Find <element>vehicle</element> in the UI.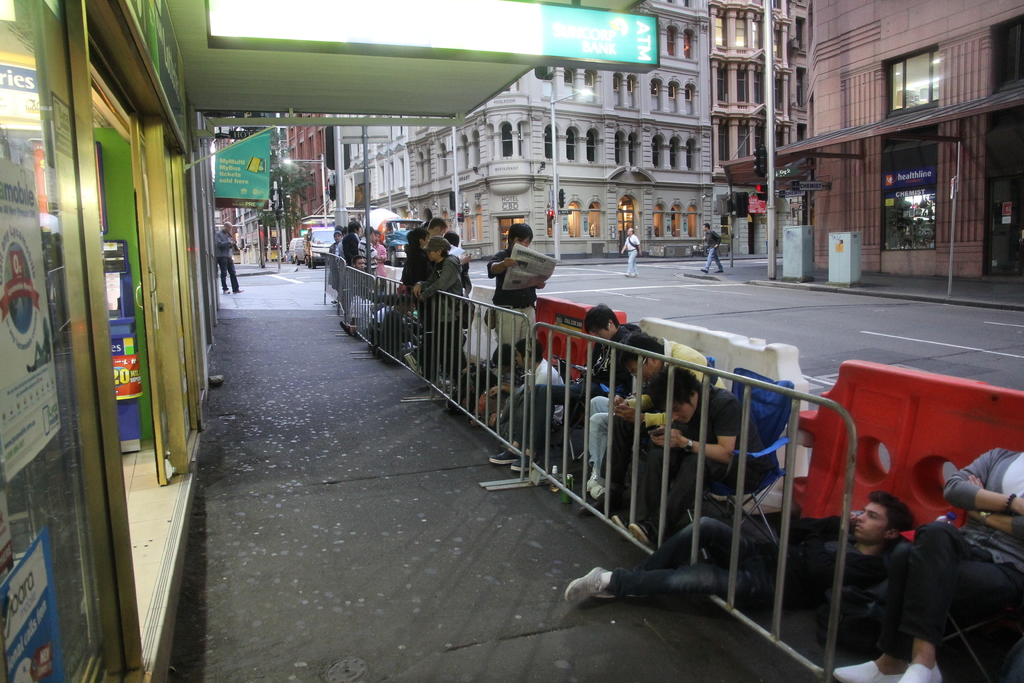
UI element at 365/211/424/266.
